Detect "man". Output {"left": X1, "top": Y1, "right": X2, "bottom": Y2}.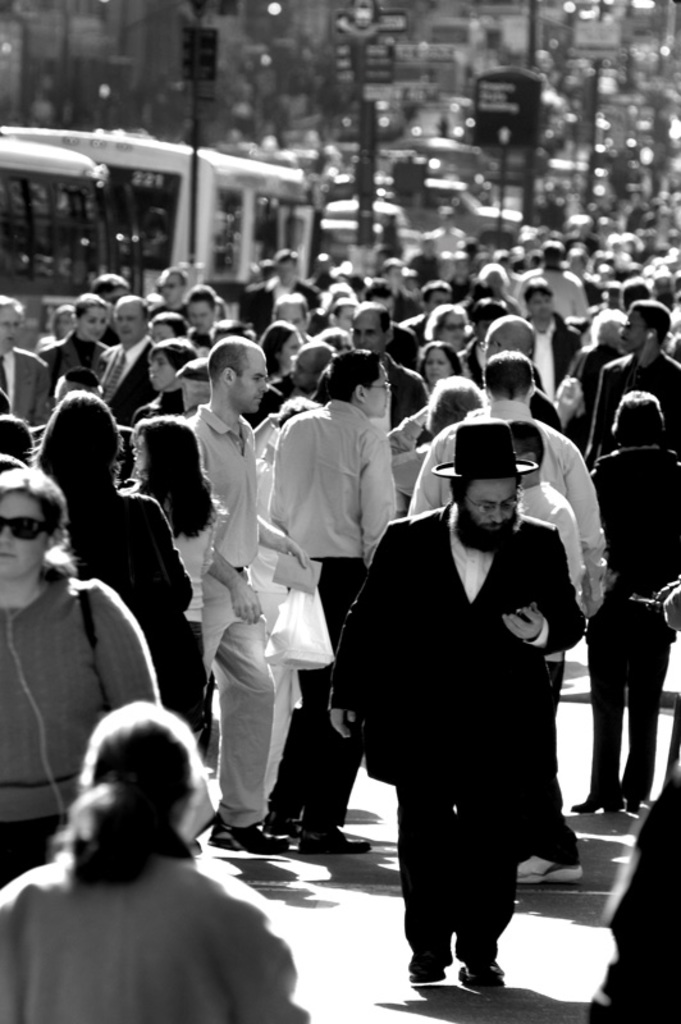
{"left": 332, "top": 296, "right": 431, "bottom": 430}.
